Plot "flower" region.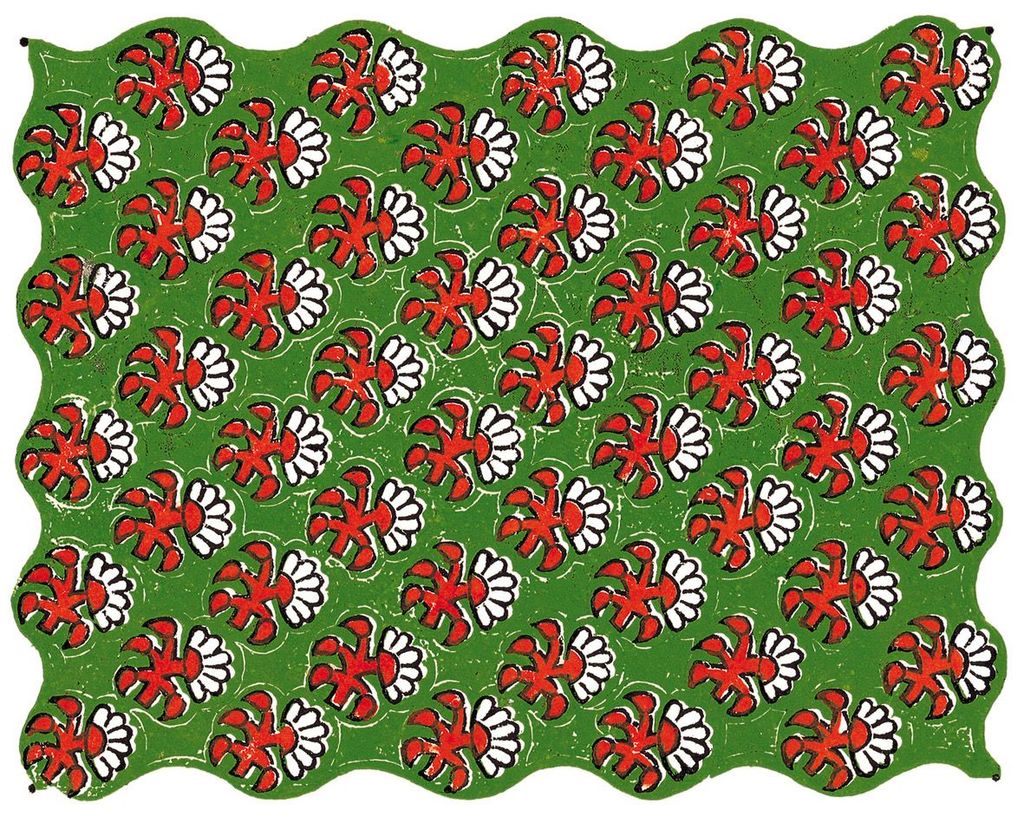
Plotted at (x1=82, y1=112, x2=149, y2=191).
